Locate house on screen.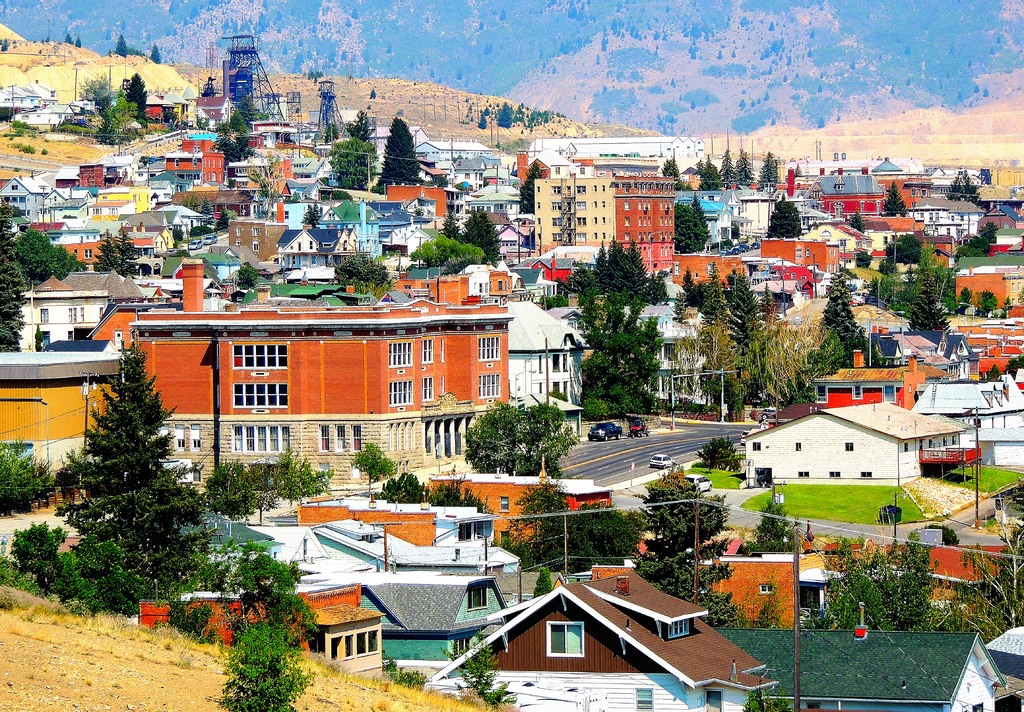
On screen at 225, 116, 283, 209.
